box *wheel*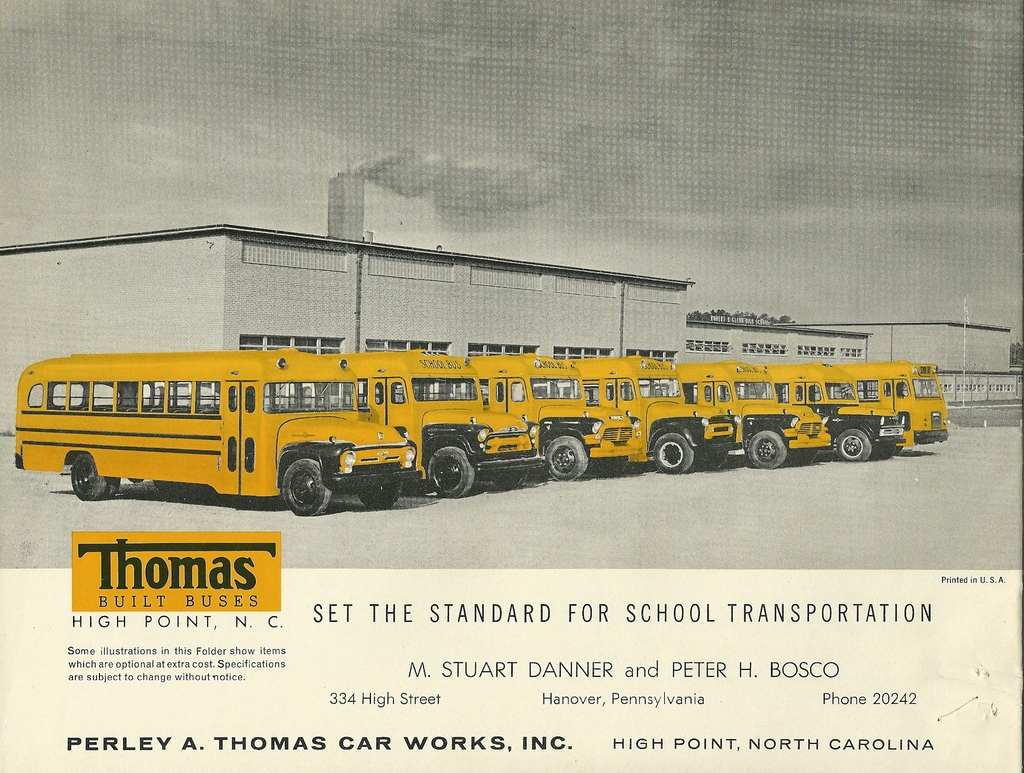
<region>357, 473, 403, 503</region>
